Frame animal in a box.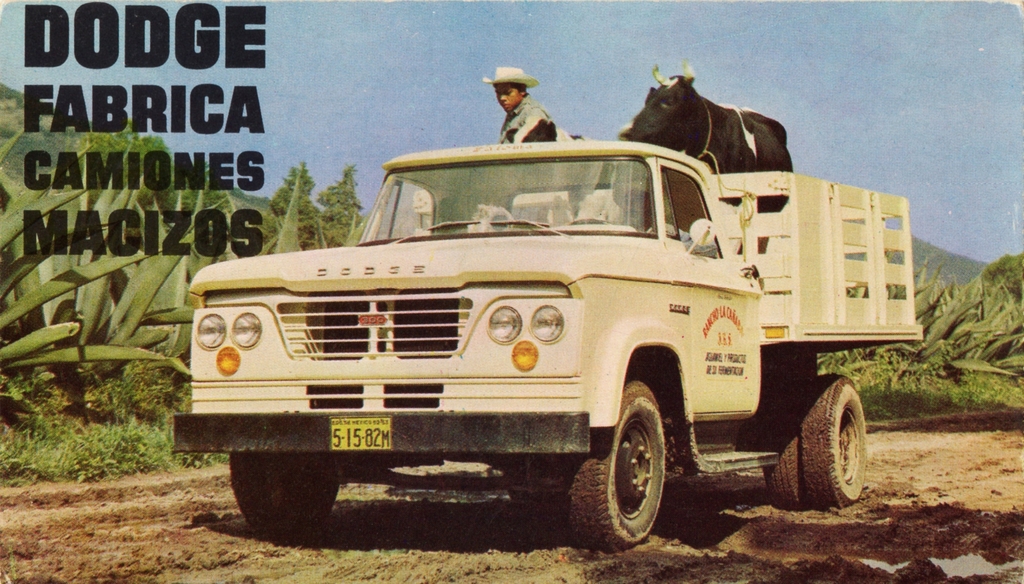
{"x1": 620, "y1": 51, "x2": 784, "y2": 215}.
